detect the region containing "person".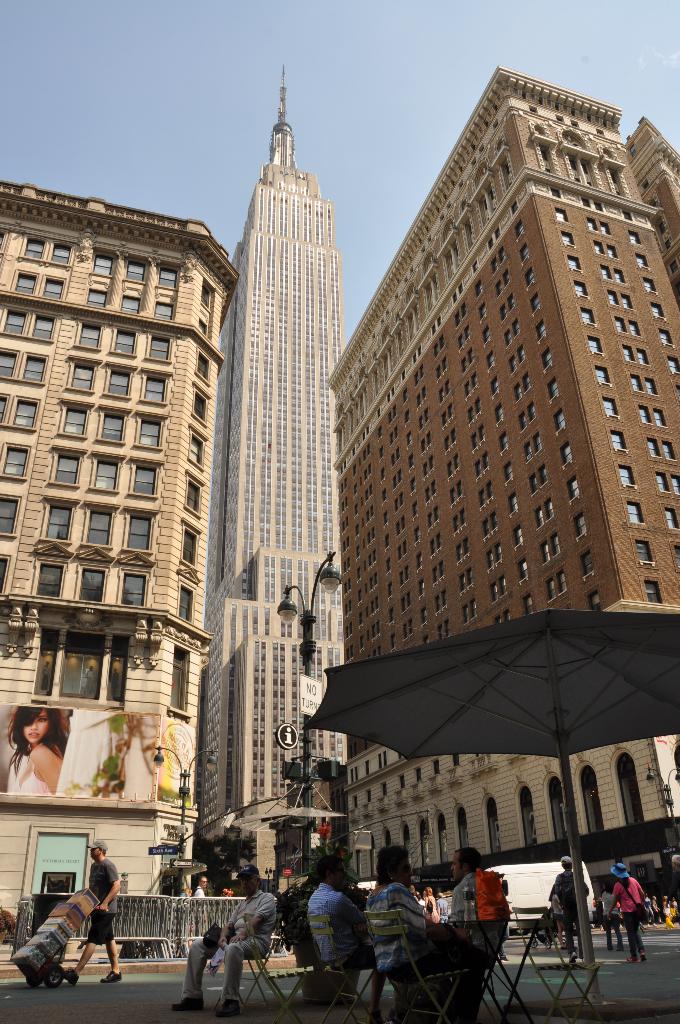
<box>175,870,282,1018</box>.
